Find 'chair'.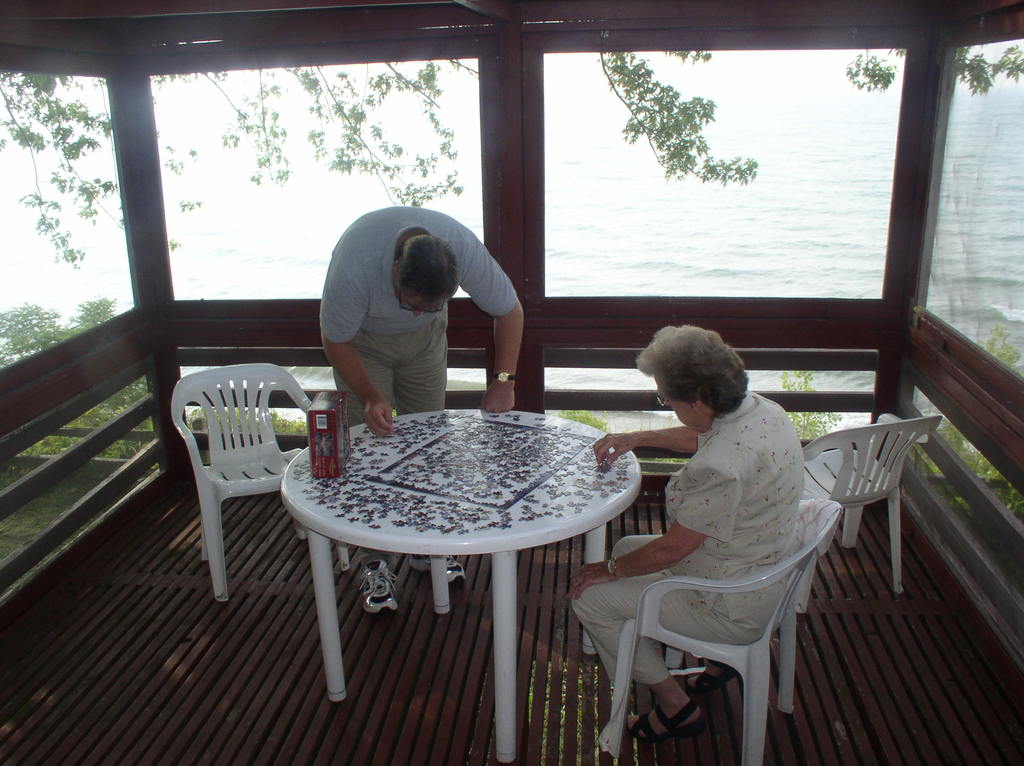
select_region(169, 359, 352, 603).
